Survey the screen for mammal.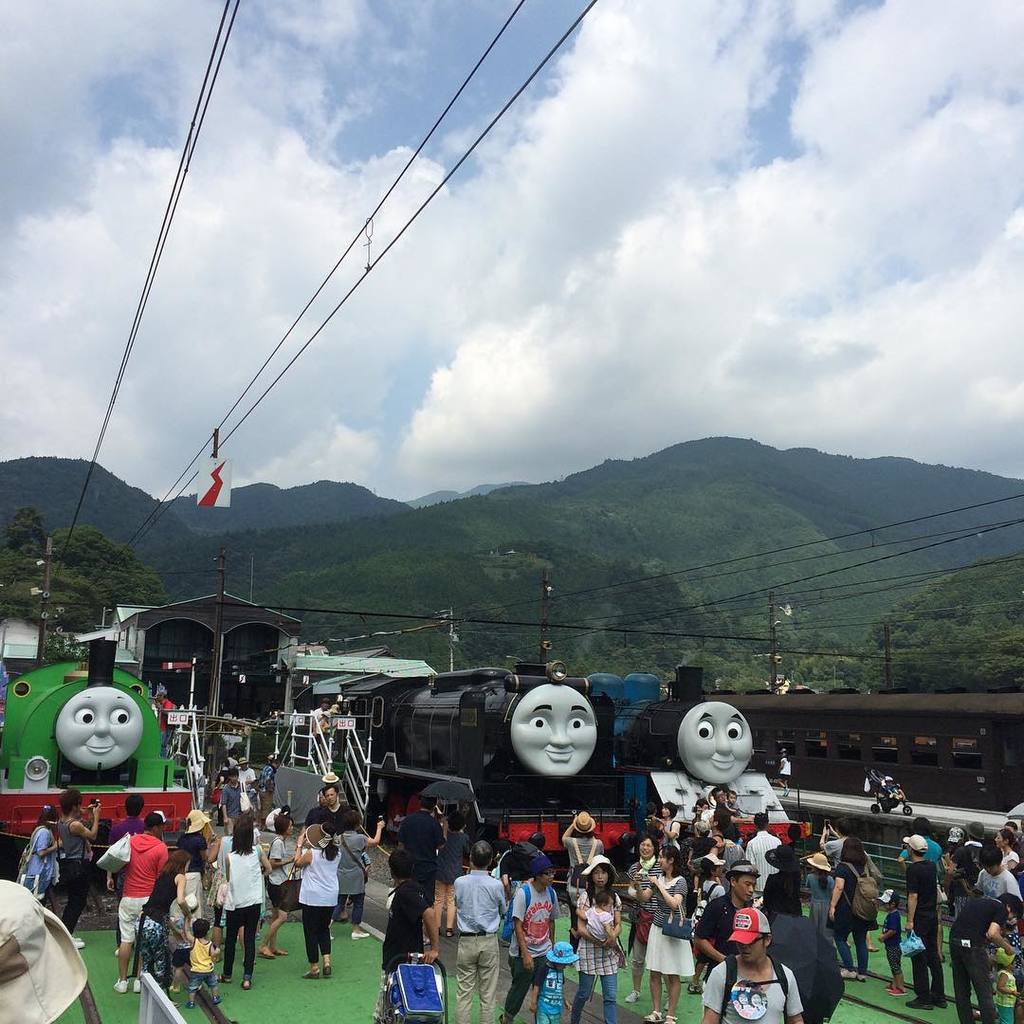
Survey found: box=[988, 826, 1018, 887].
